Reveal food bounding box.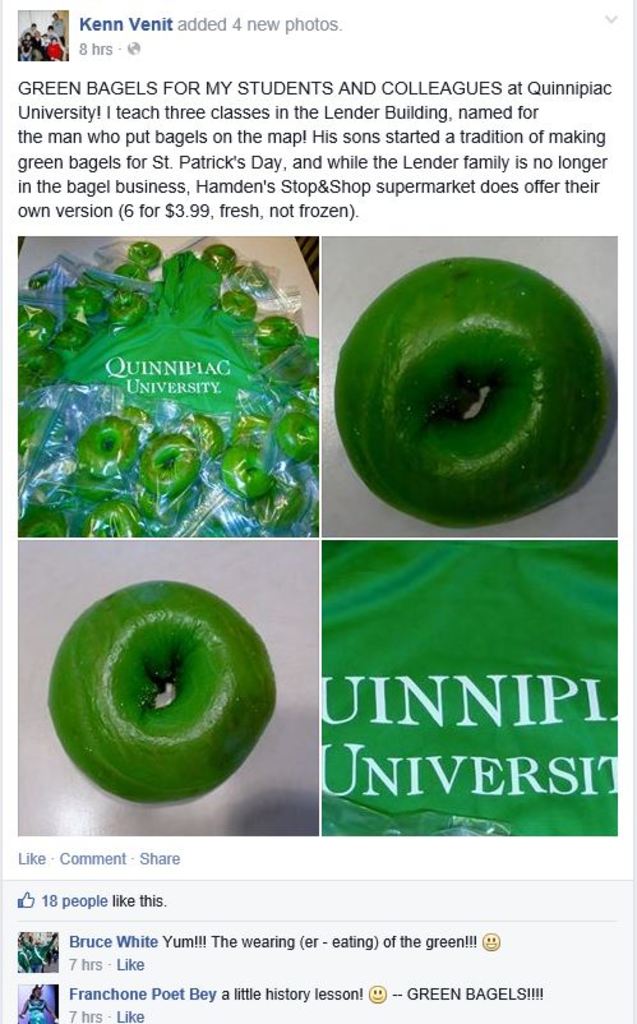
Revealed: <bbox>46, 576, 280, 807</bbox>.
